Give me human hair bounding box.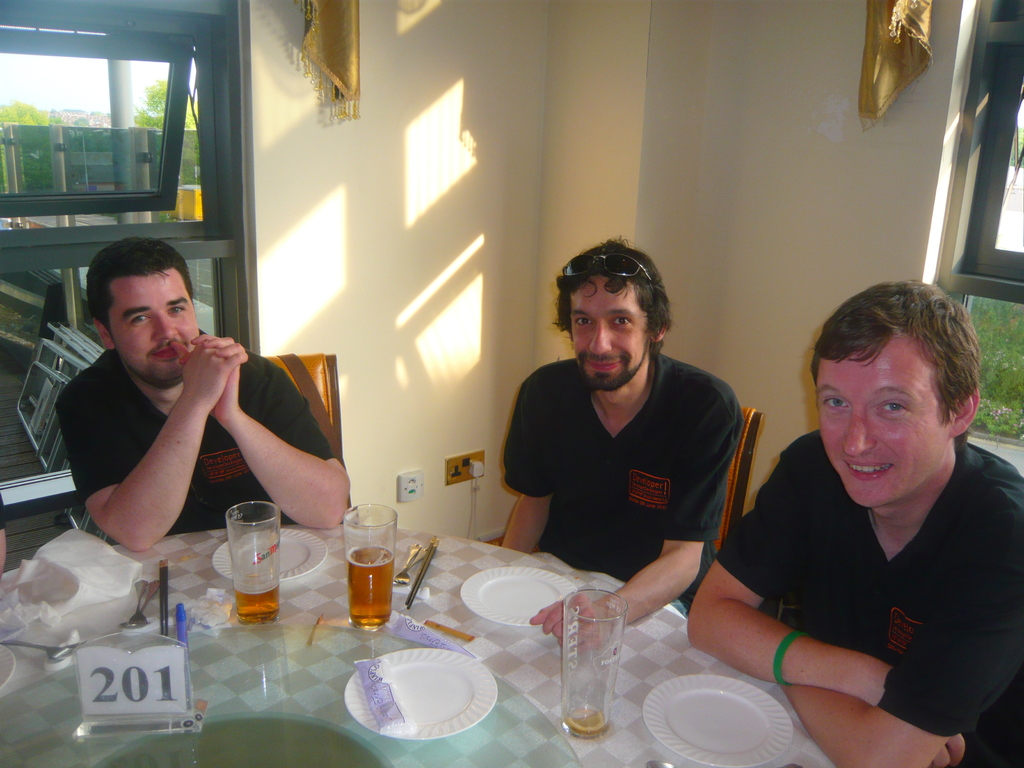
(550, 228, 677, 359).
